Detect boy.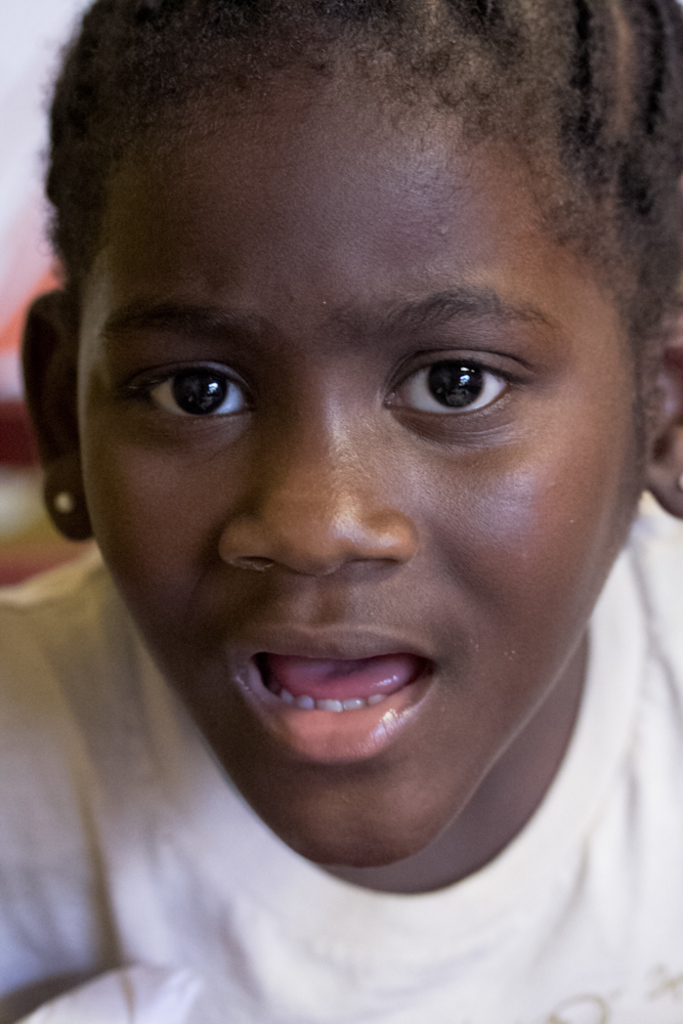
Detected at 0,0,682,1023.
